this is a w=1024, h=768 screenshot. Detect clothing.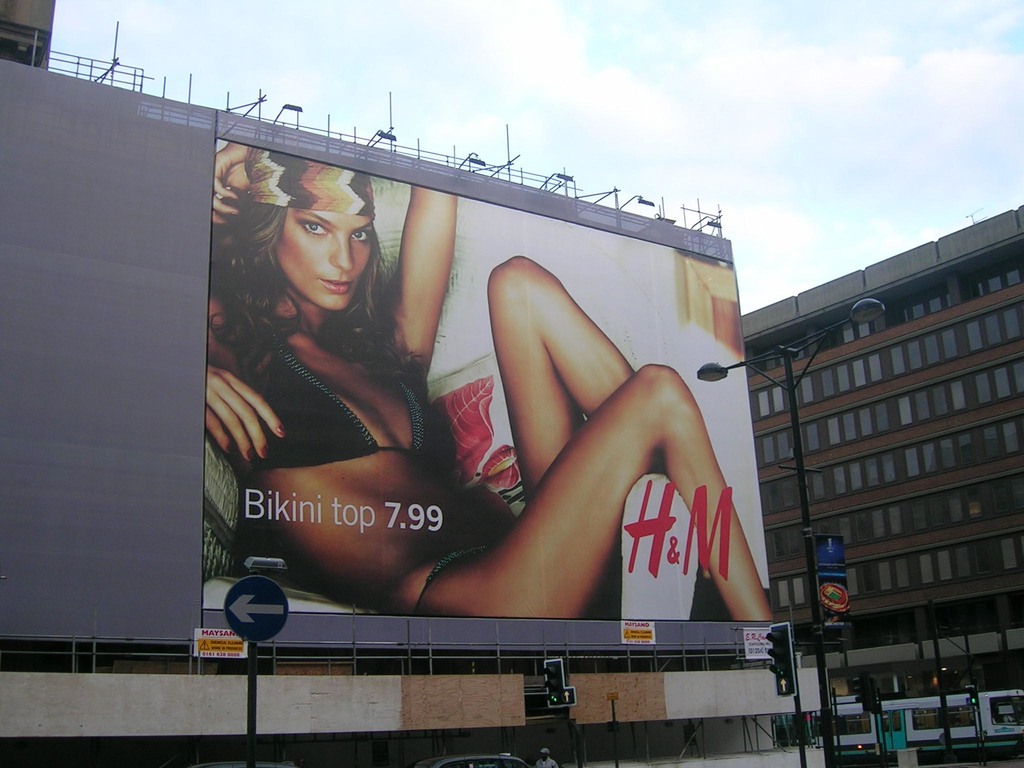
<region>204, 219, 488, 602</region>.
